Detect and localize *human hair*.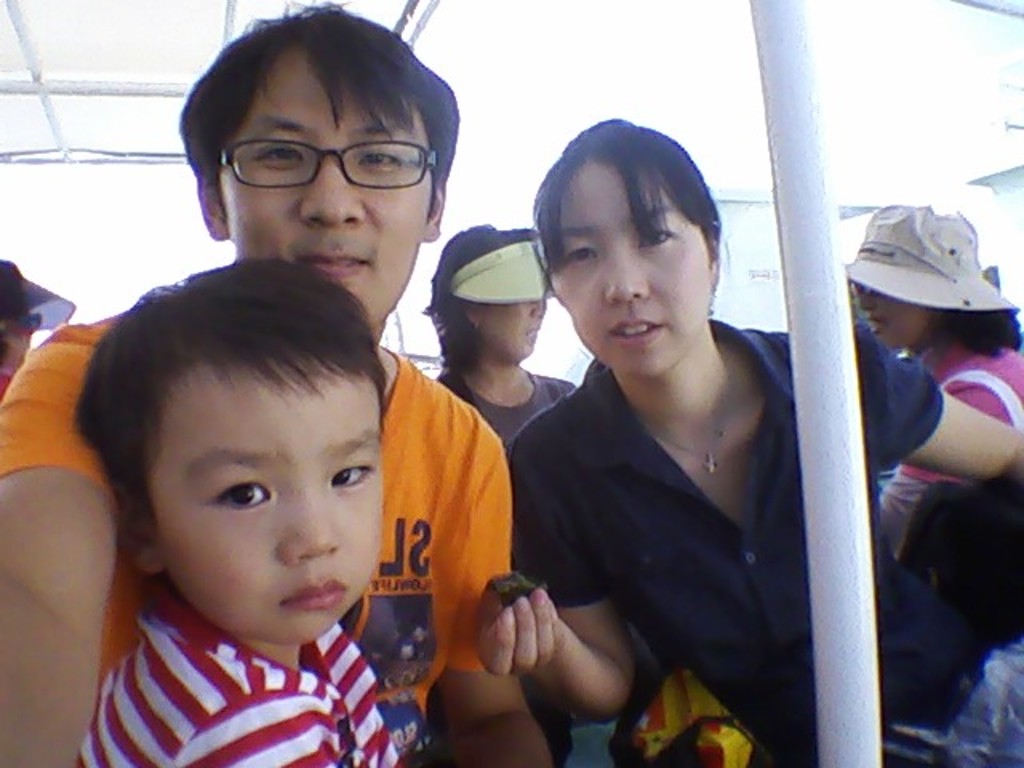
Localized at (938,307,1022,358).
